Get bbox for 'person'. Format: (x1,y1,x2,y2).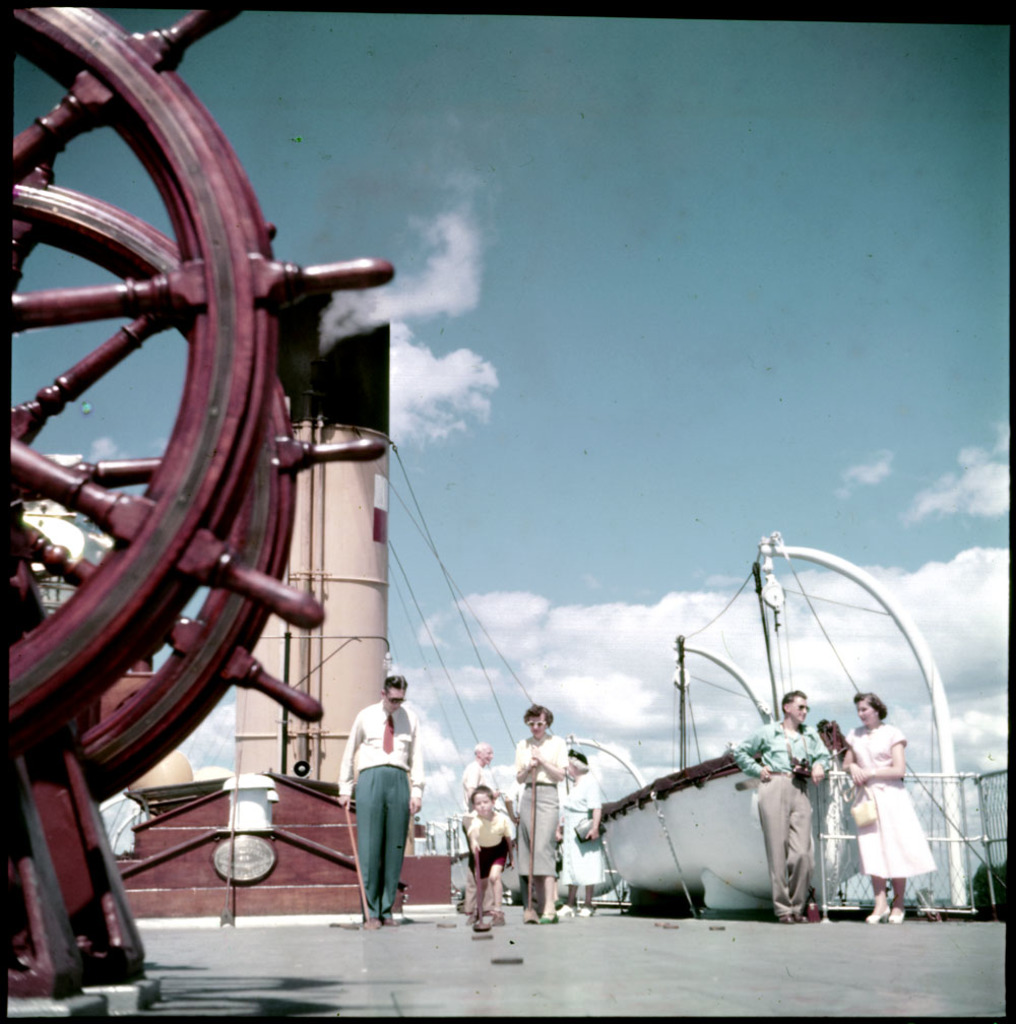
(338,657,421,922).
